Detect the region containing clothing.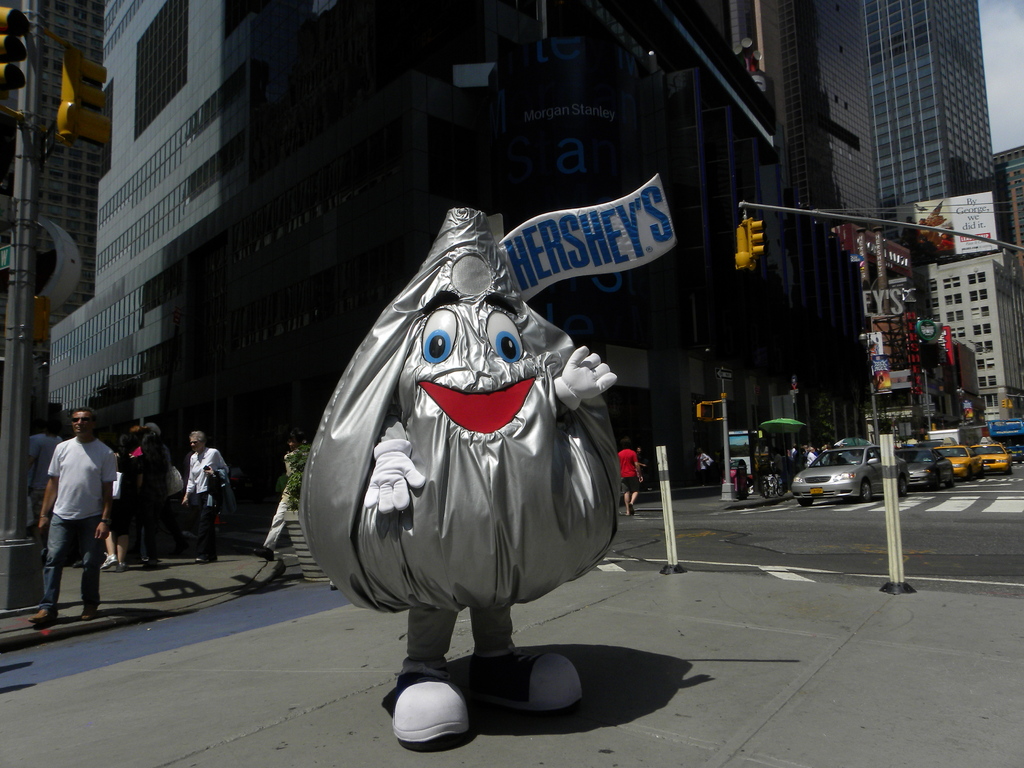
41:437:126:606.
